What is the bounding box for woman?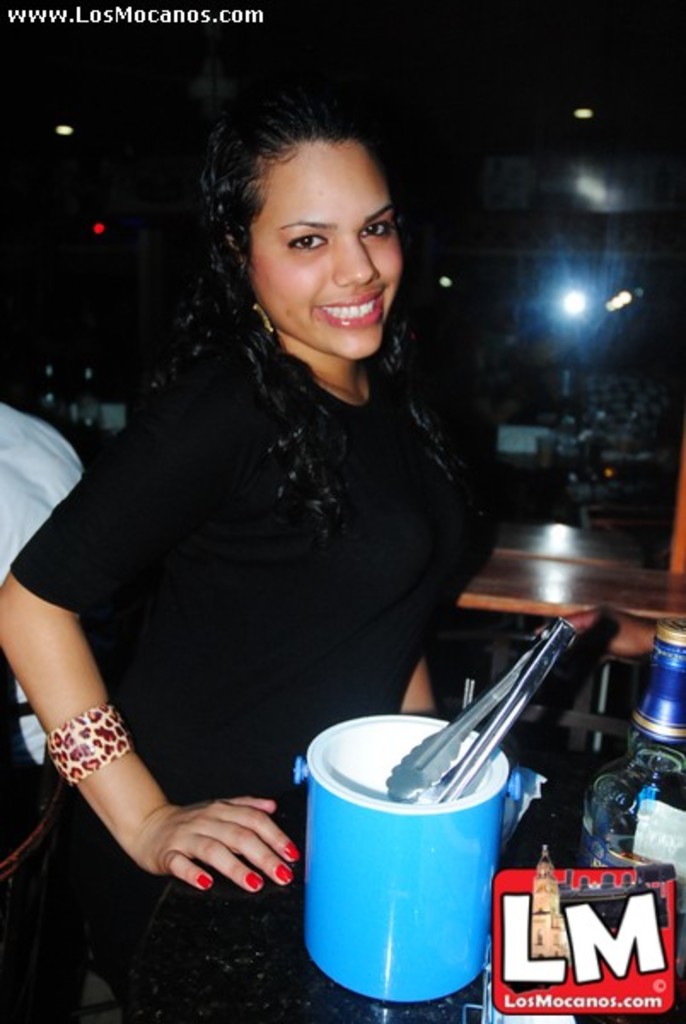
<box>53,99,517,901</box>.
